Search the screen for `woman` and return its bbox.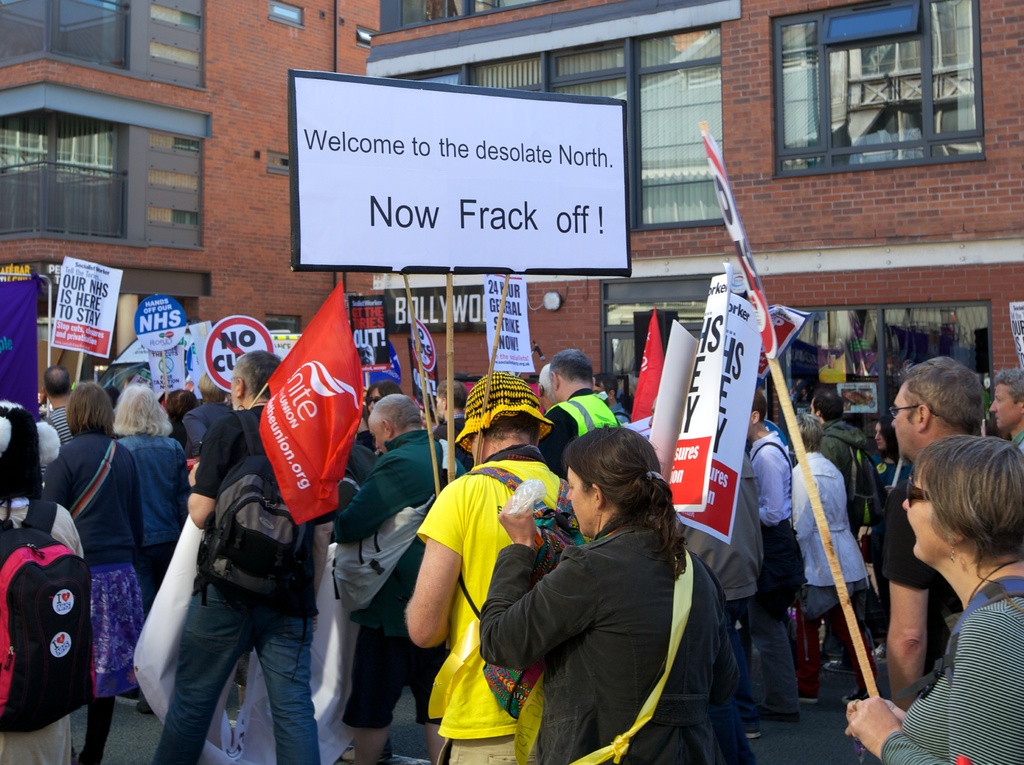
Found: [left=868, top=411, right=912, bottom=566].
